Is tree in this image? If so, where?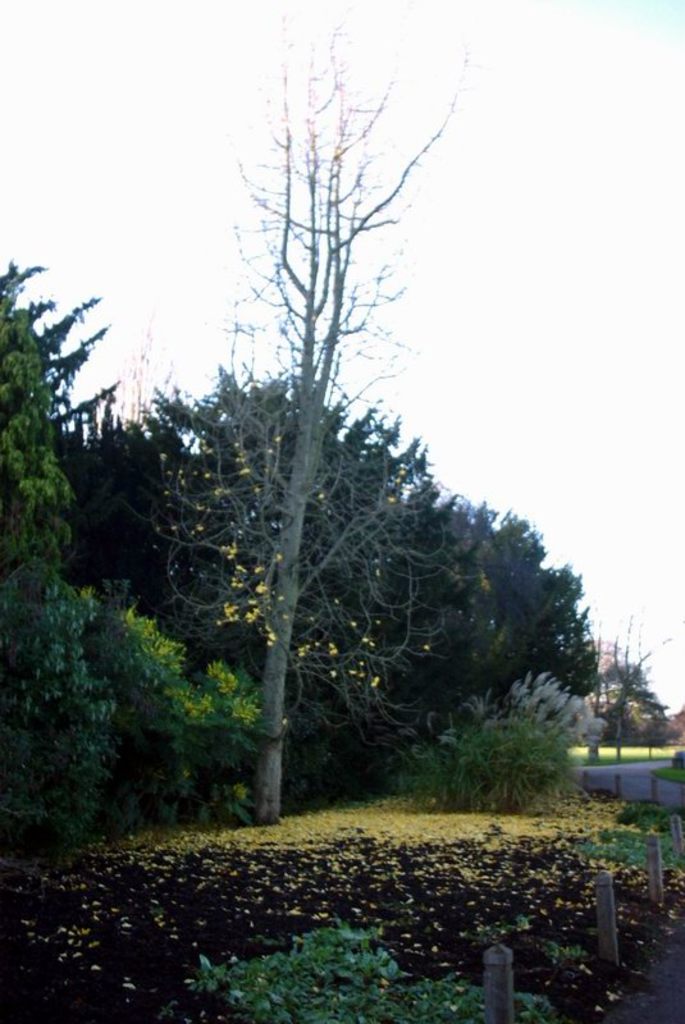
Yes, at [left=195, top=0, right=471, bottom=858].
